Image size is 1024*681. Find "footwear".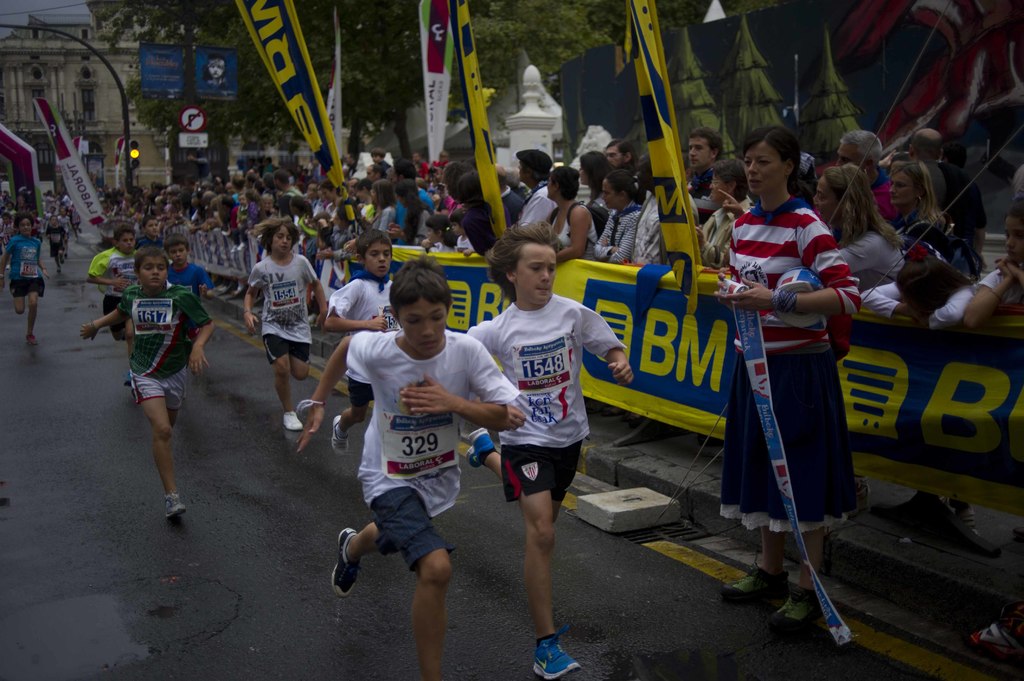
(604,405,616,415).
